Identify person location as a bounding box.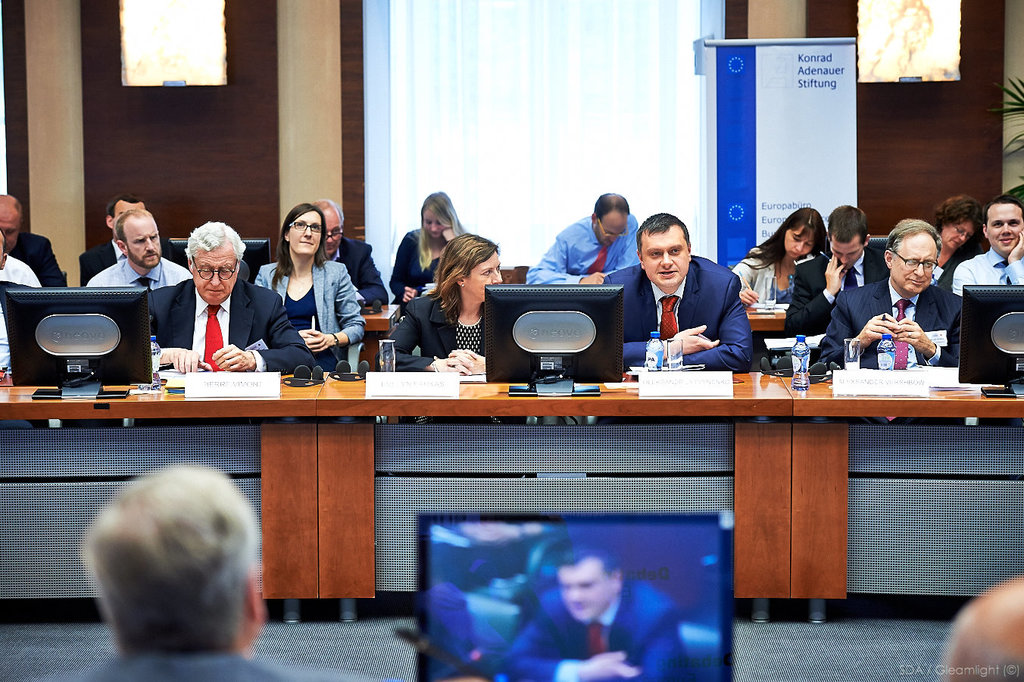
l=498, t=550, r=698, b=681.
